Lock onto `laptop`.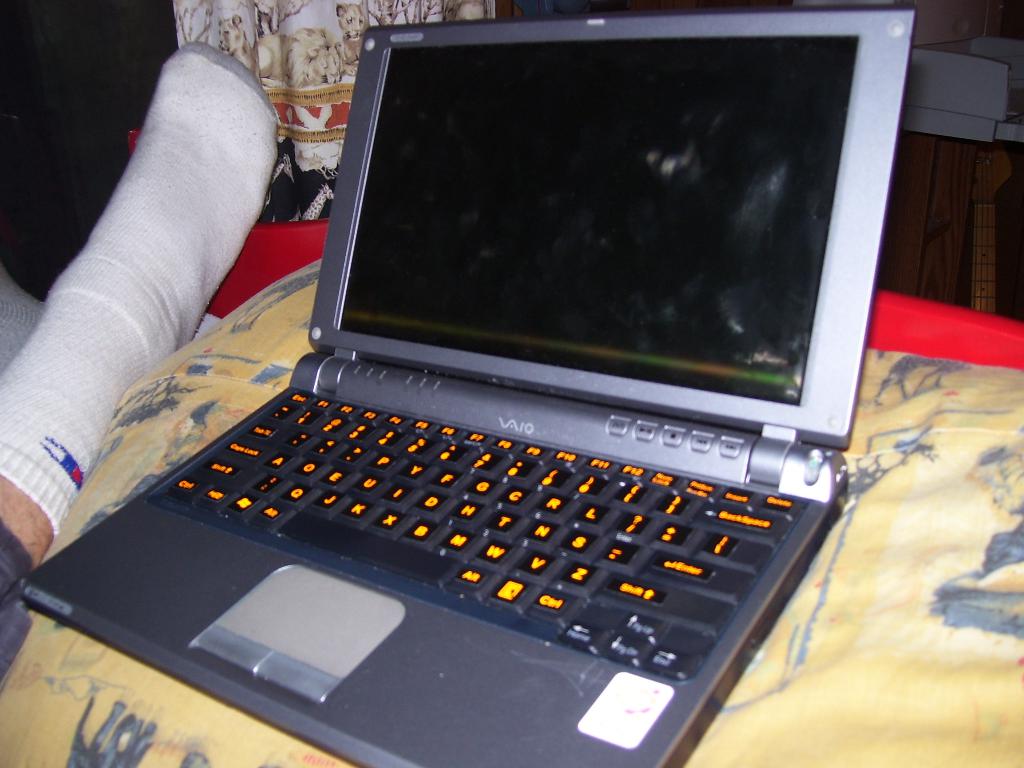
Locked: select_region(14, 6, 911, 767).
